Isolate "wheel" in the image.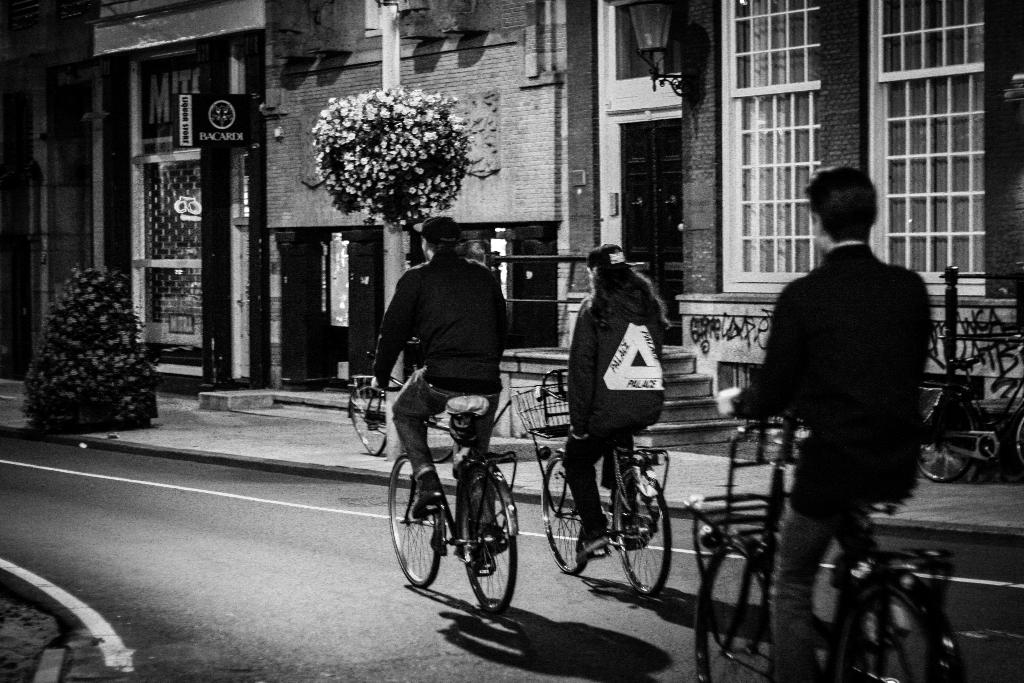
Isolated region: (x1=463, y1=462, x2=519, y2=614).
